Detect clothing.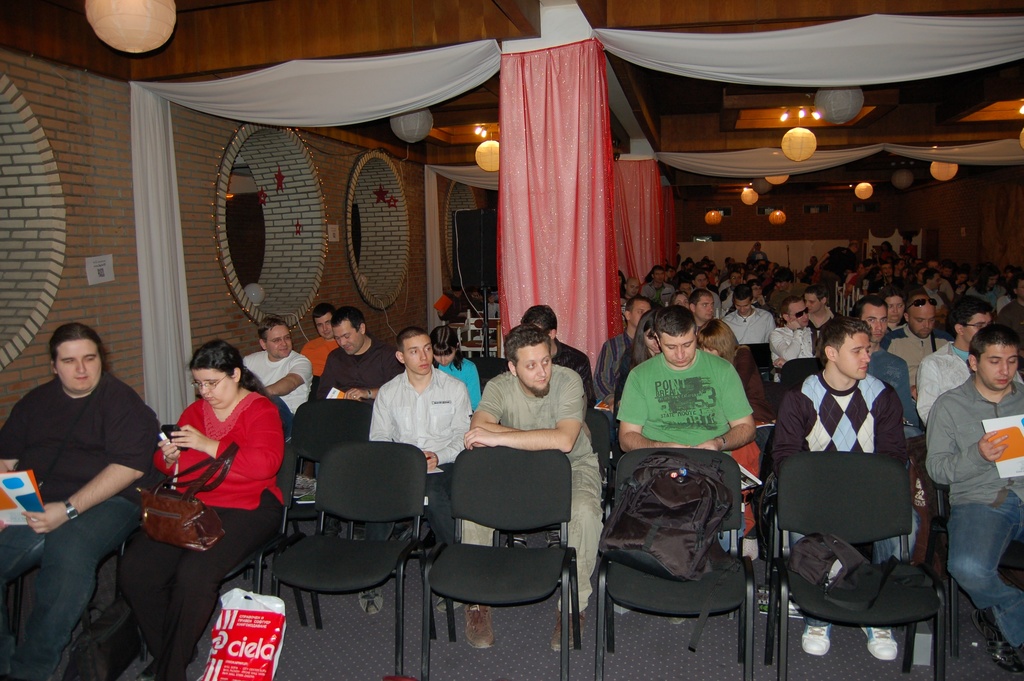
Detected at x1=434, y1=348, x2=480, y2=411.
